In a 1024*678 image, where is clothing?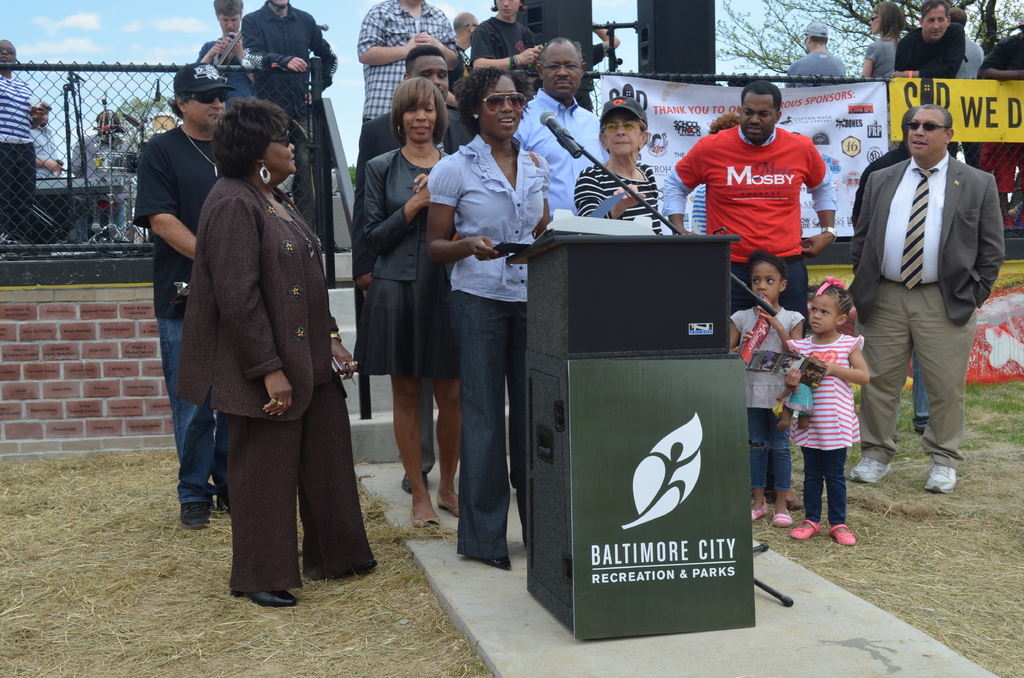
select_region(176, 177, 377, 595).
